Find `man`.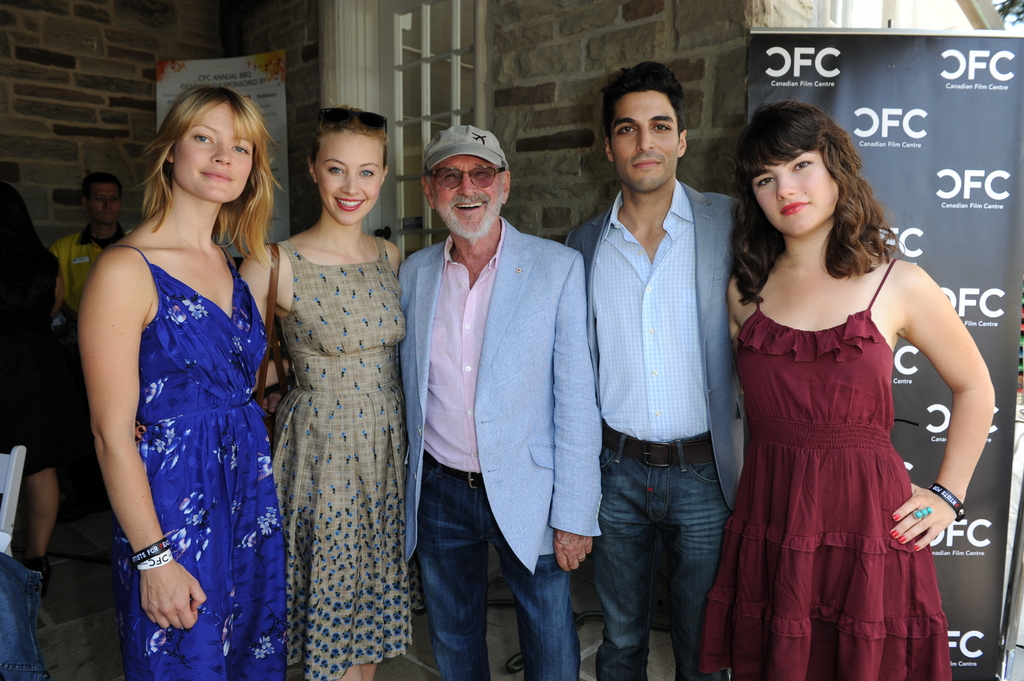
region(50, 168, 138, 326).
